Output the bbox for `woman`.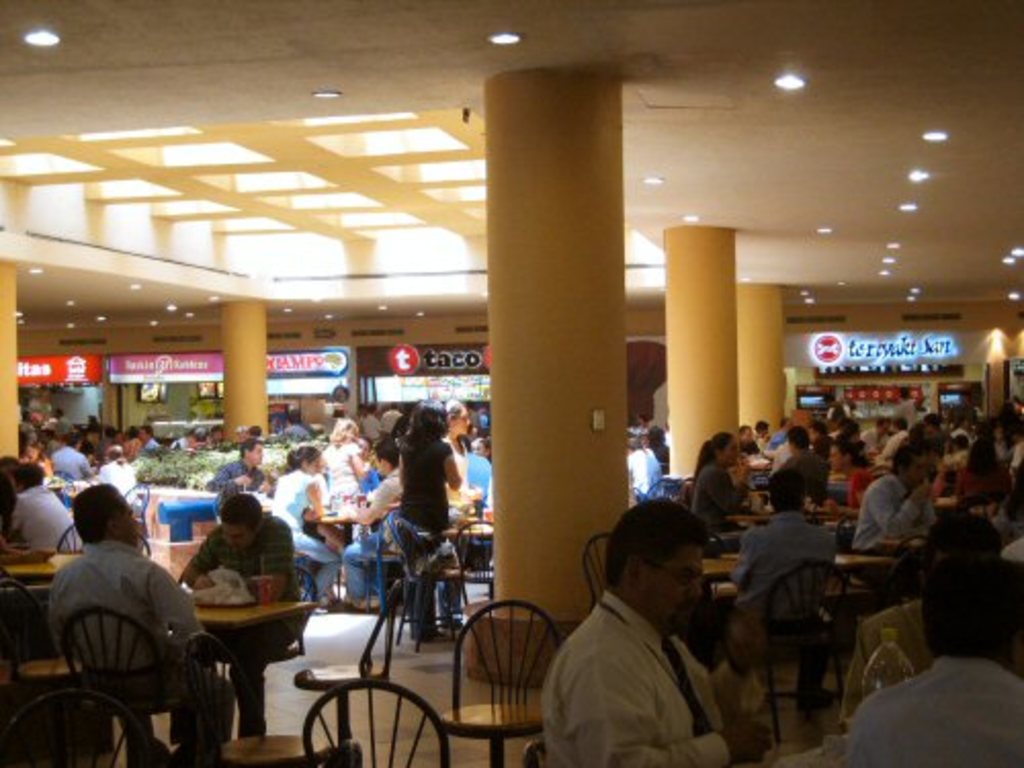
[322,418,362,537].
